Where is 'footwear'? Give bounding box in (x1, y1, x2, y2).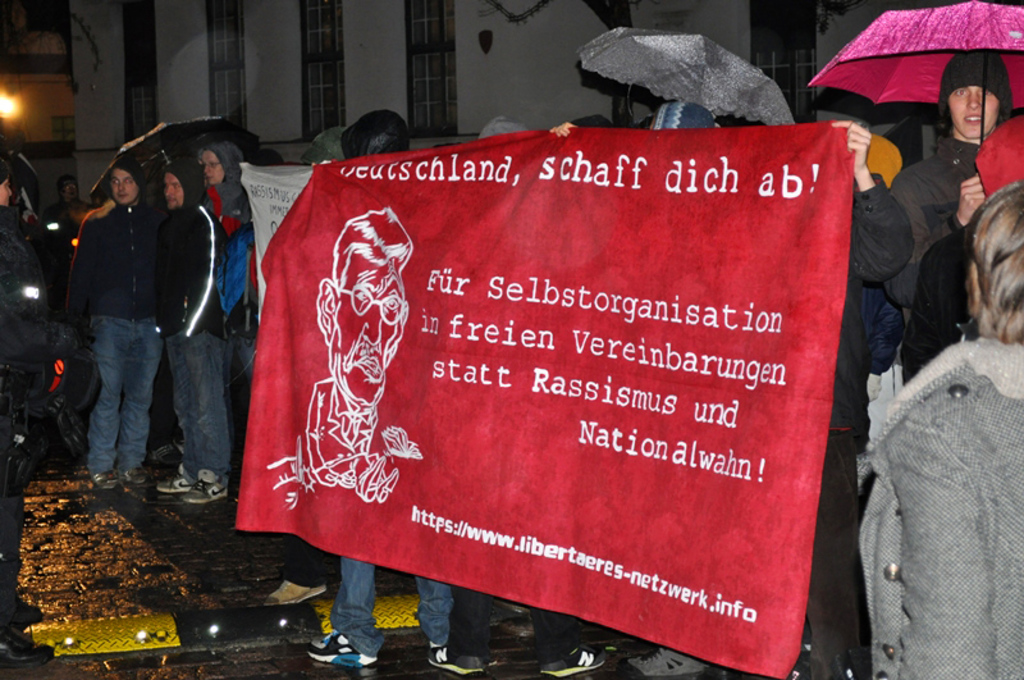
(156, 469, 195, 496).
